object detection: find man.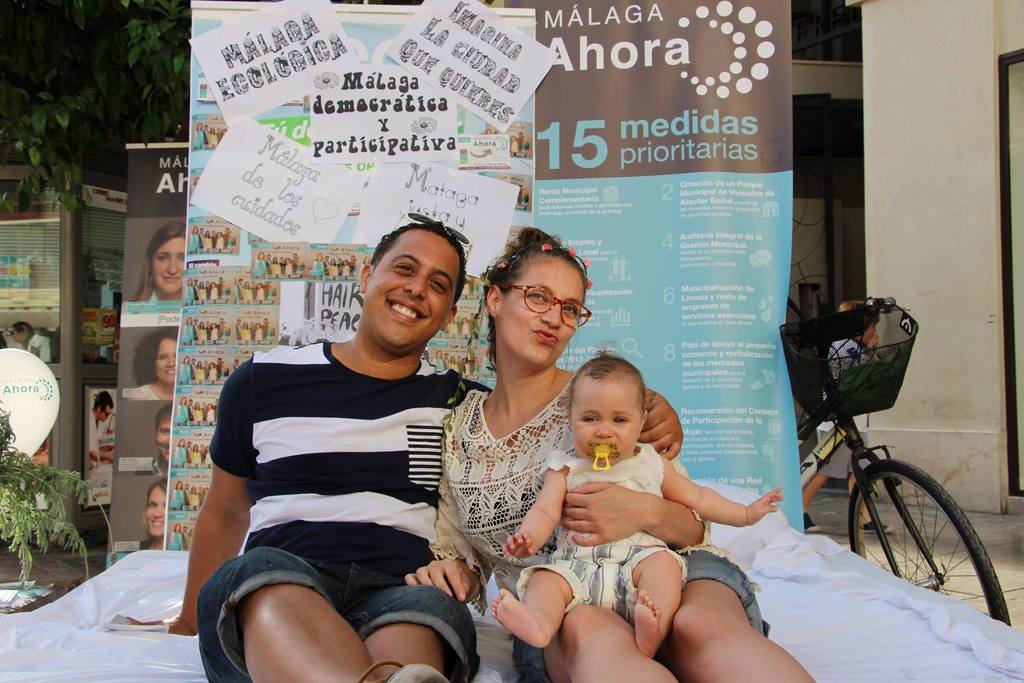
{"x1": 216, "y1": 358, "x2": 220, "y2": 379}.
